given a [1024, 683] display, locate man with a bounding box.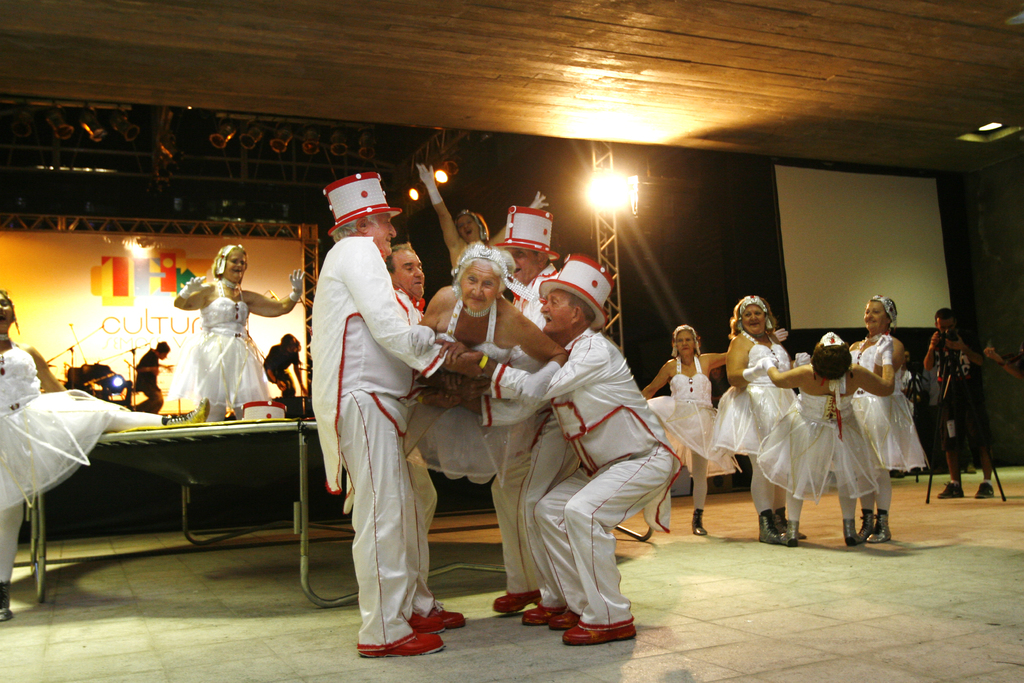
Located: select_region(917, 352, 977, 473).
